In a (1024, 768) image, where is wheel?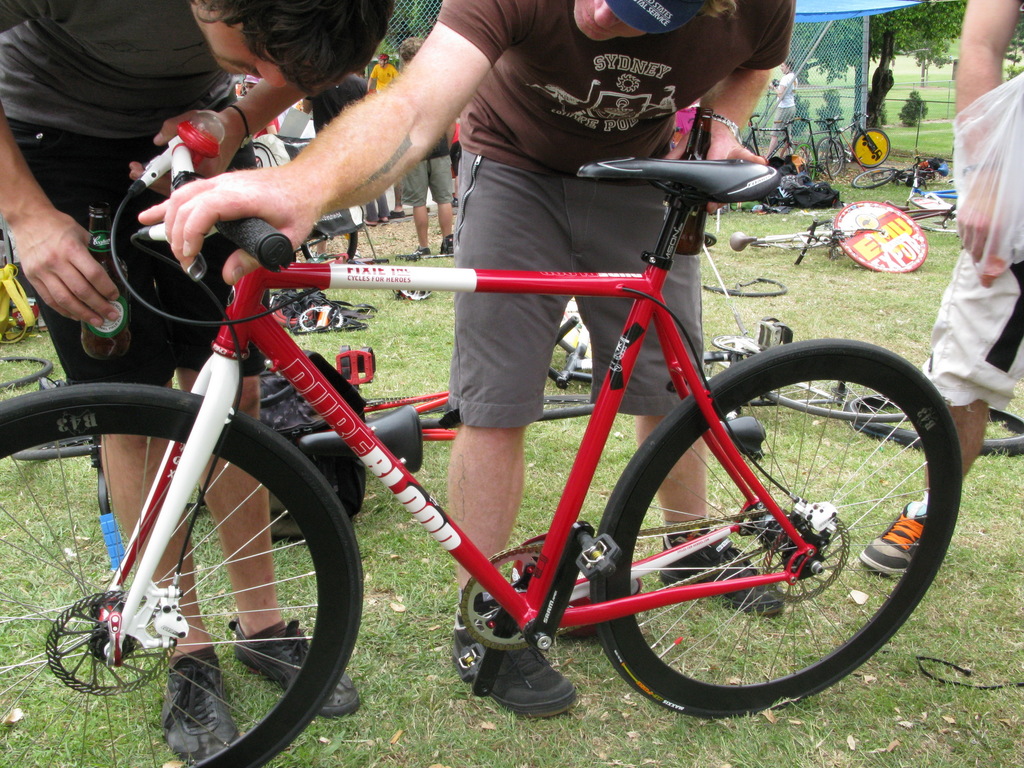
(left=764, top=371, right=909, bottom=424).
